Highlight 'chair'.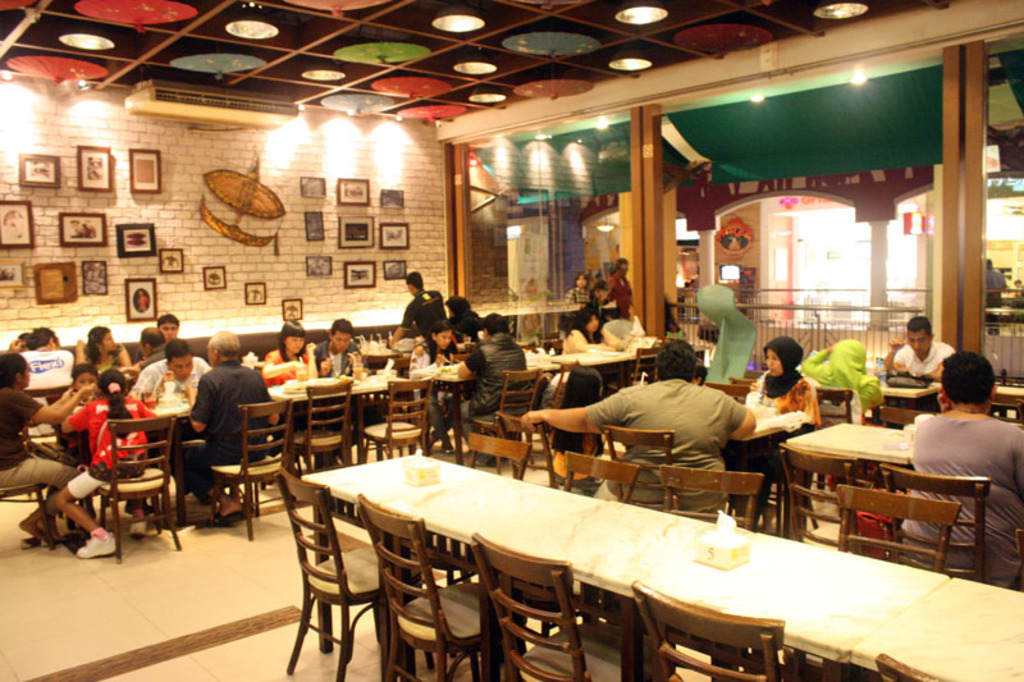
Highlighted region: BBox(278, 471, 374, 681).
